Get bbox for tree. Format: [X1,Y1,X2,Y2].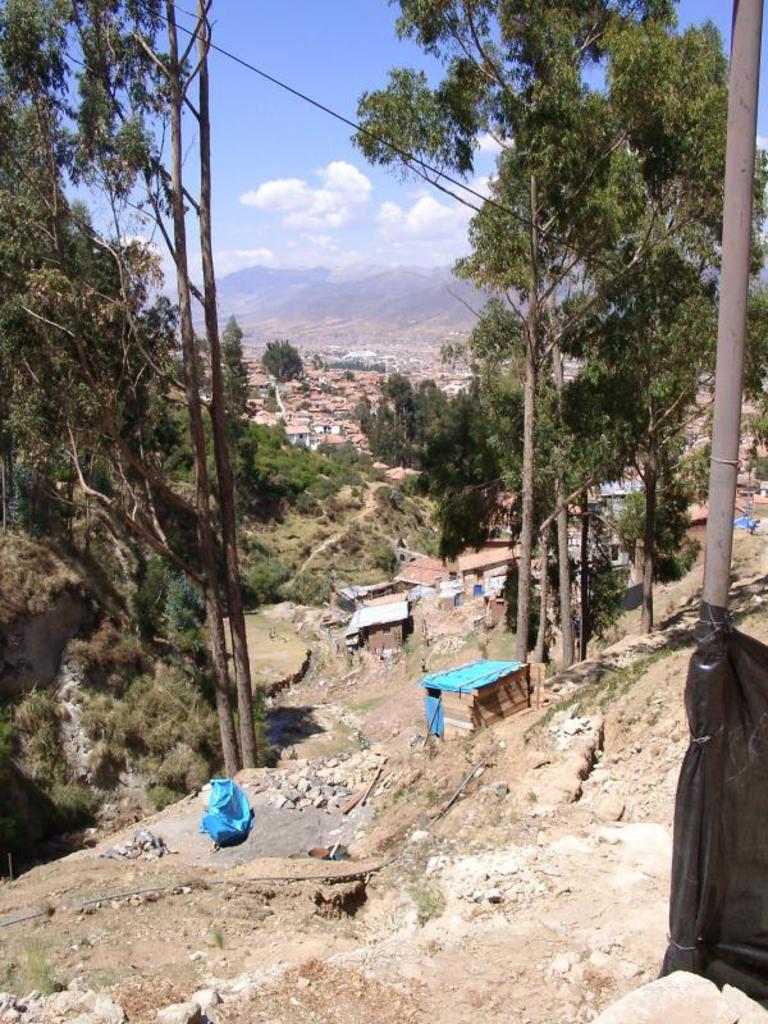
[257,329,306,390].
